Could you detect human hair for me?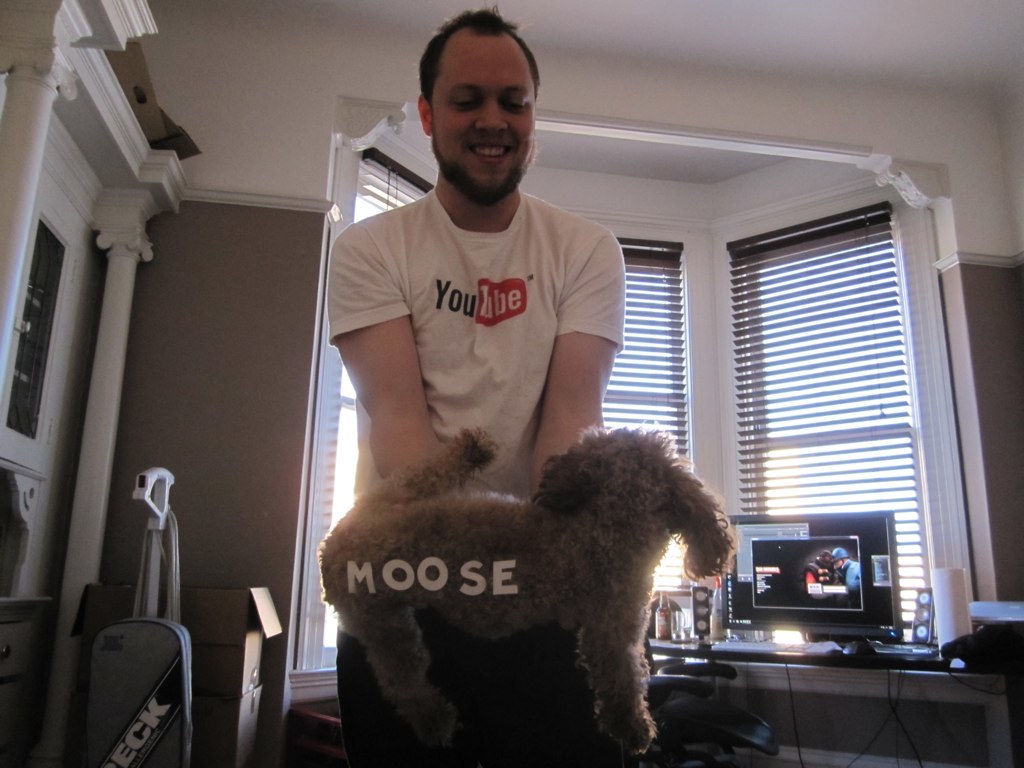
Detection result: [x1=414, y1=16, x2=536, y2=123].
